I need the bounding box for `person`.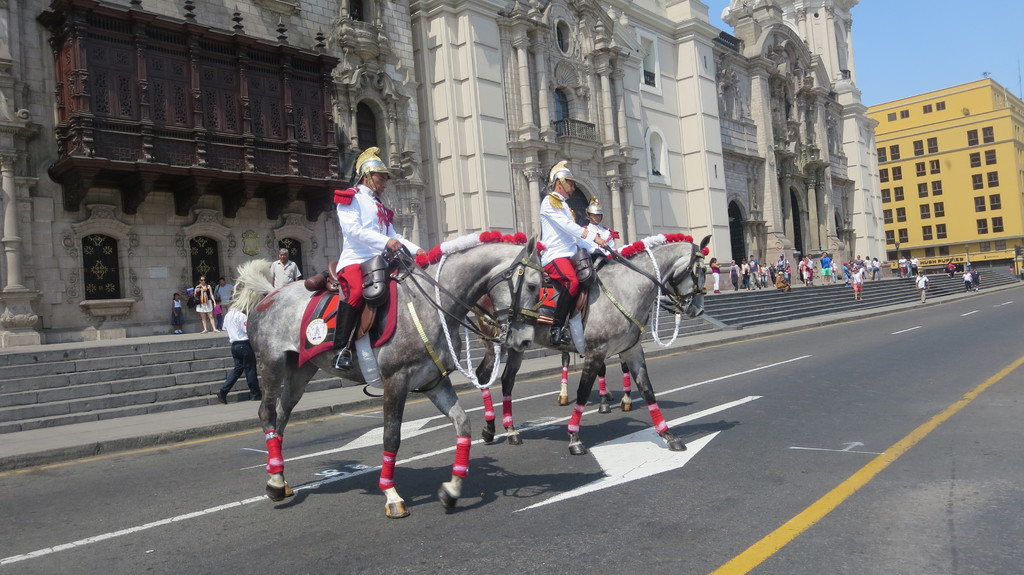
Here it is: 847,268,863,304.
